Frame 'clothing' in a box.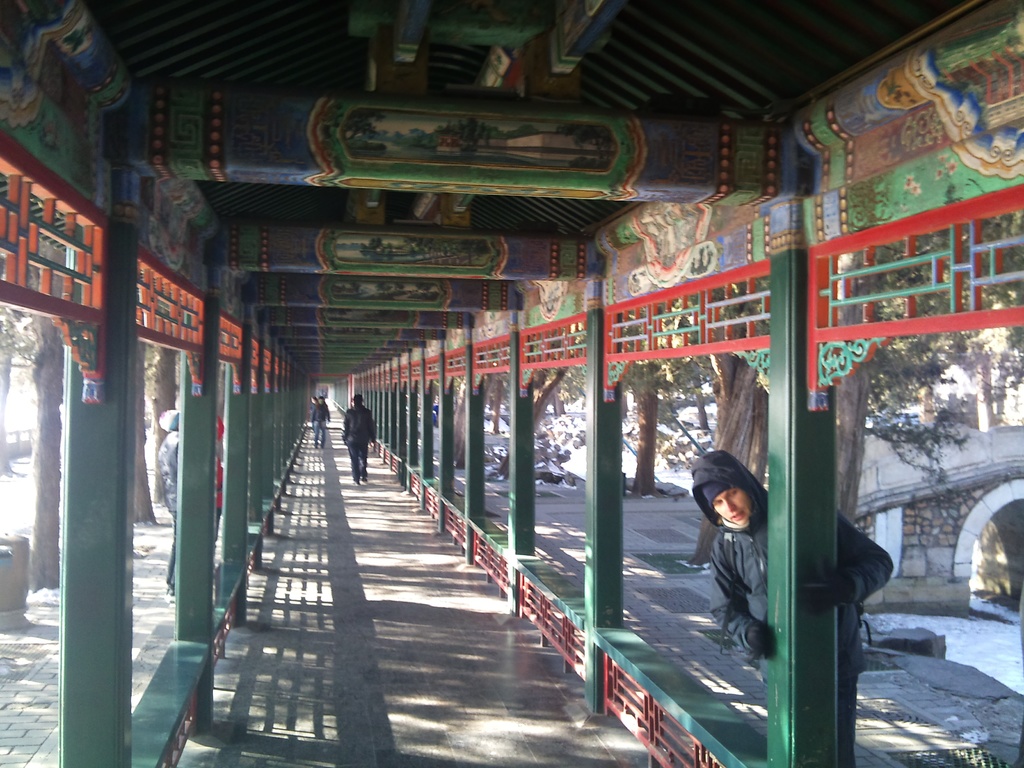
(x1=311, y1=399, x2=331, y2=447).
